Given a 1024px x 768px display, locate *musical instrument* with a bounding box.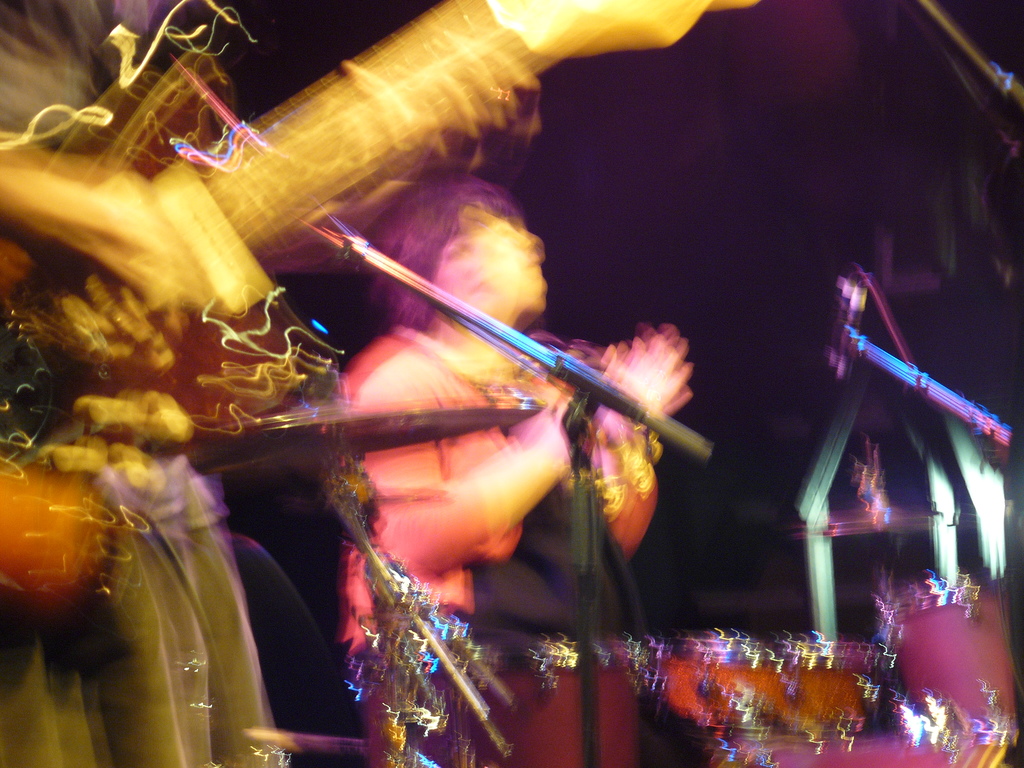
Located: [left=653, top=627, right=879, bottom=741].
